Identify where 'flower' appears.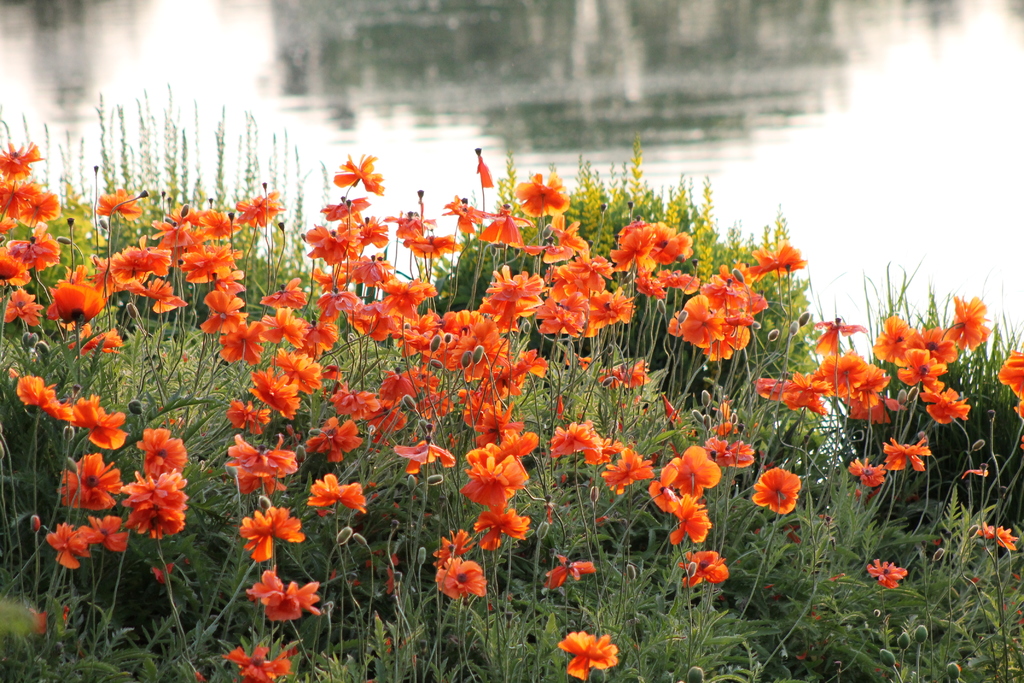
Appears at Rect(543, 556, 594, 588).
